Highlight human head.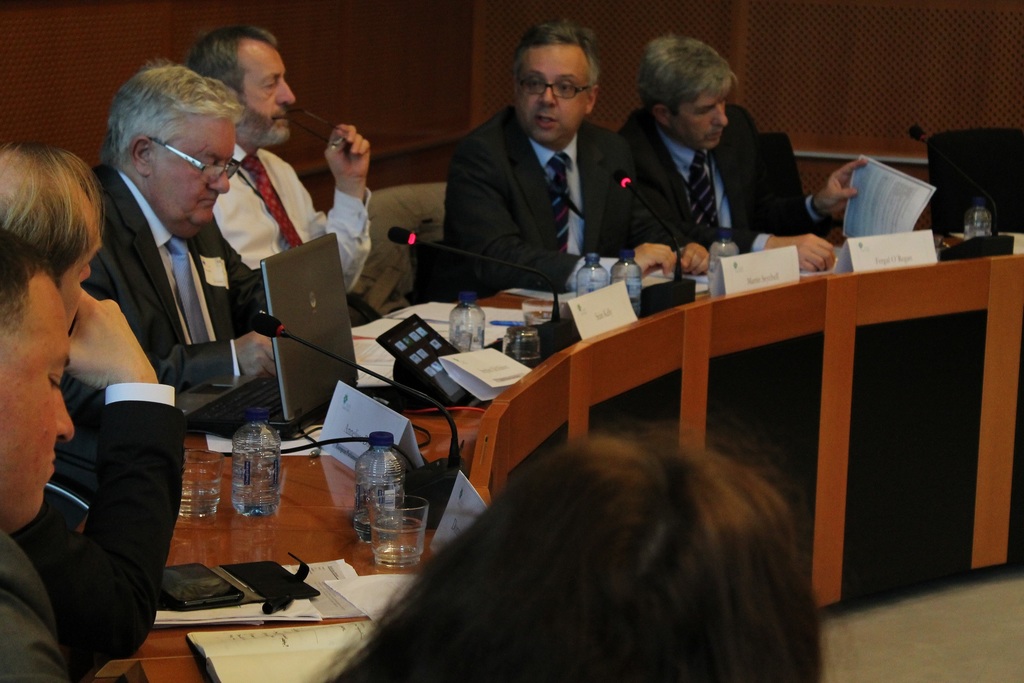
Highlighted region: 504/24/623/131.
